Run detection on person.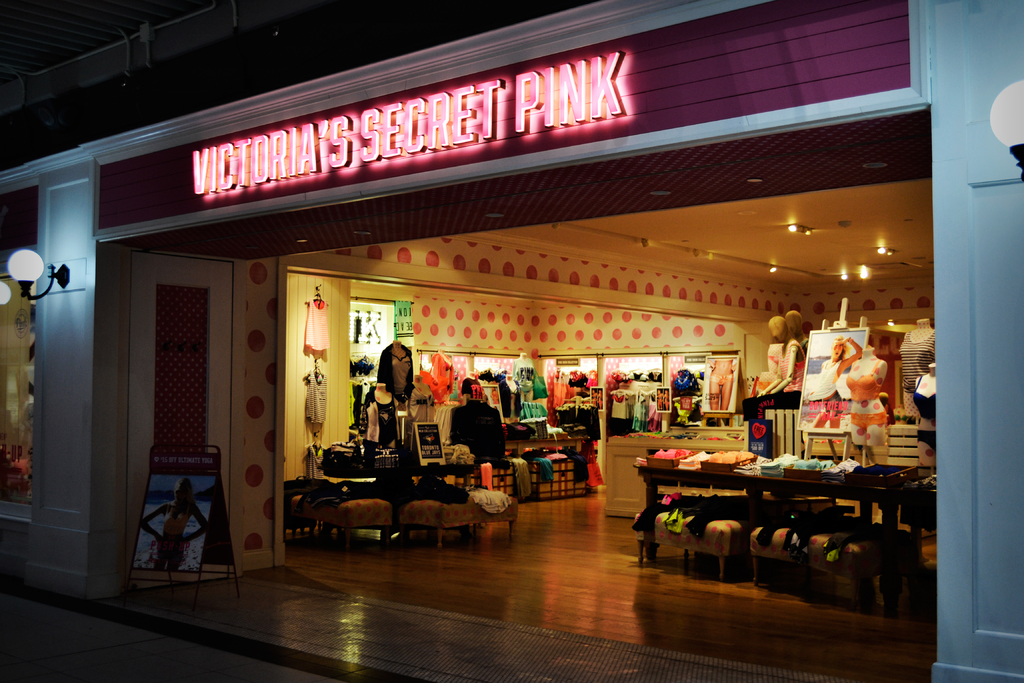
Result: <region>800, 337, 863, 425</region>.
